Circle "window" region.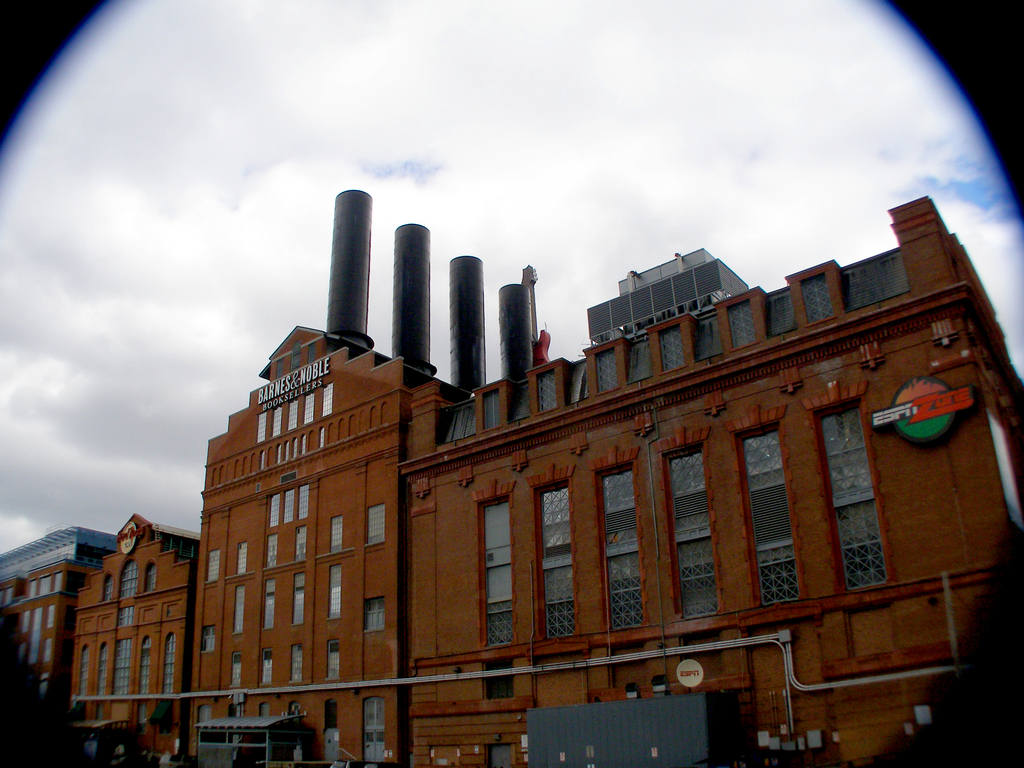
Region: BBox(727, 433, 805, 605).
